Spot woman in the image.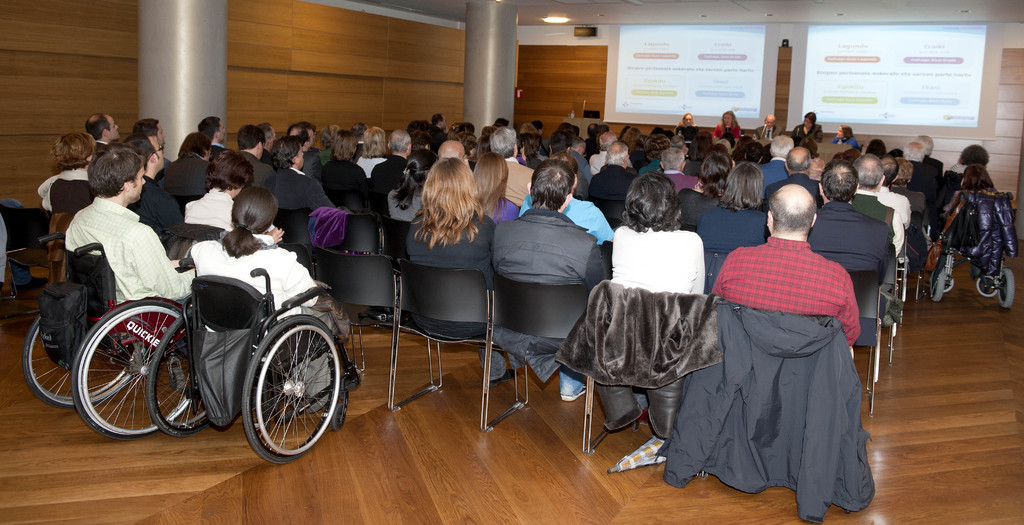
woman found at 796,115,824,139.
